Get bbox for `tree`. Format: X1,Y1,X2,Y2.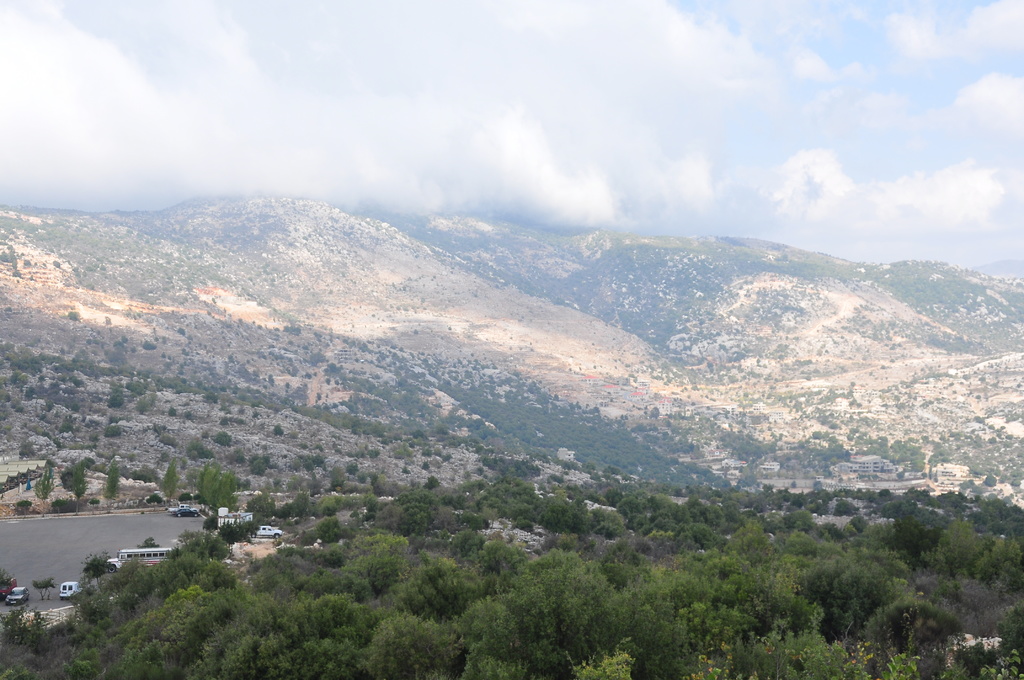
60,421,74,433.
